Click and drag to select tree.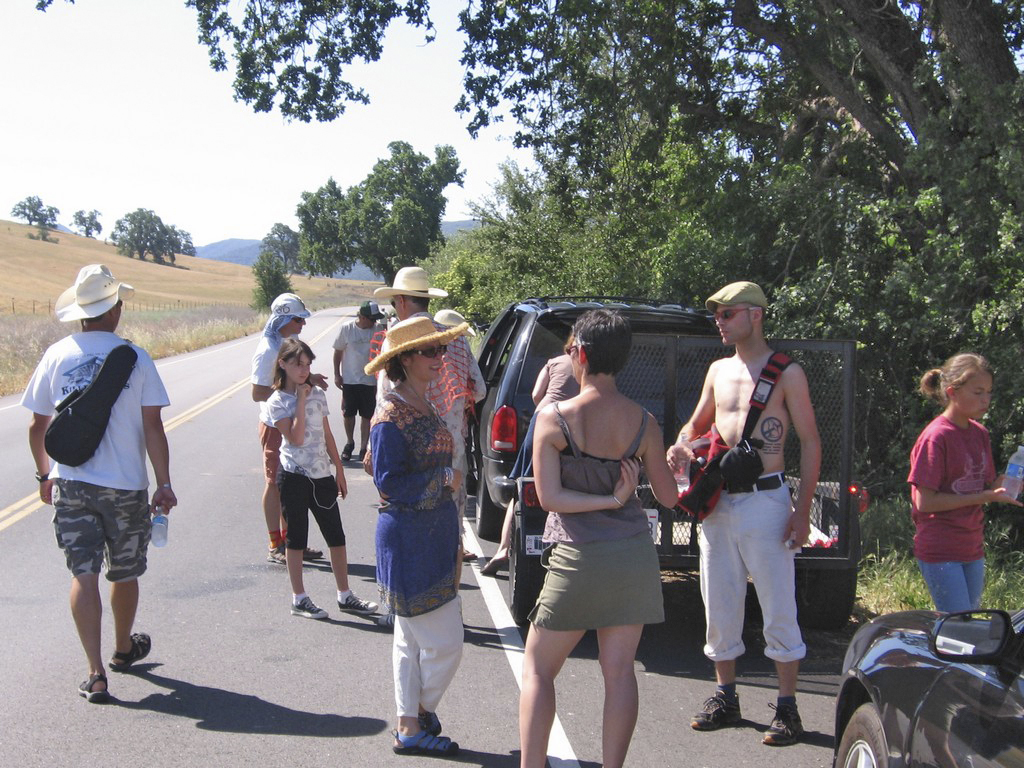
Selection: pyautogui.locateOnScreen(254, 222, 309, 281).
